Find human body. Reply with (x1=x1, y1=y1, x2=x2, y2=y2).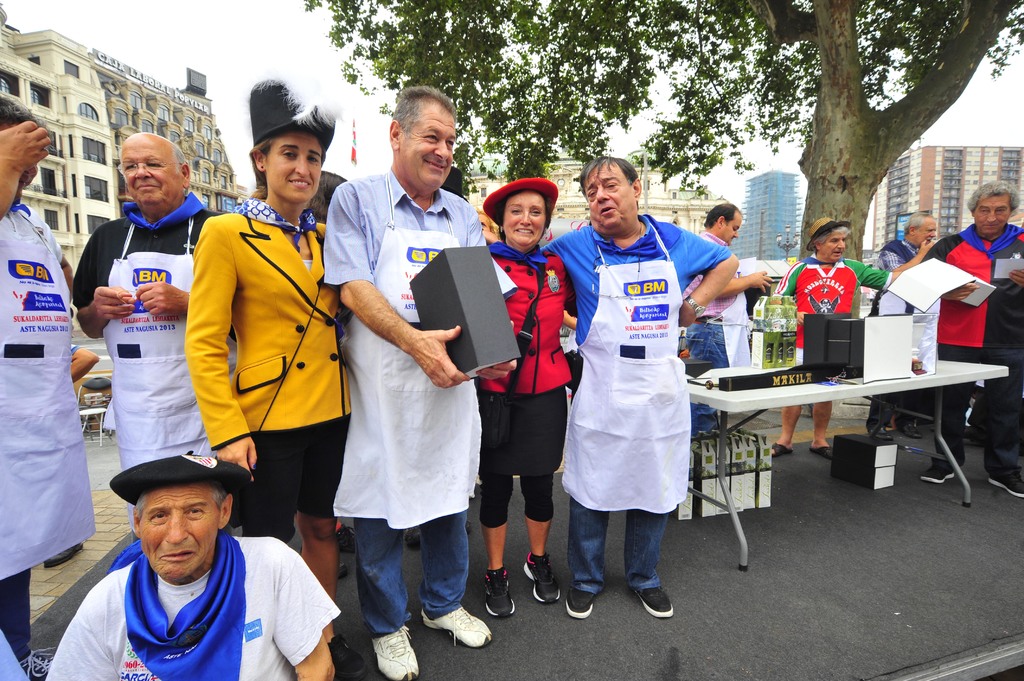
(x1=68, y1=136, x2=230, y2=526).
